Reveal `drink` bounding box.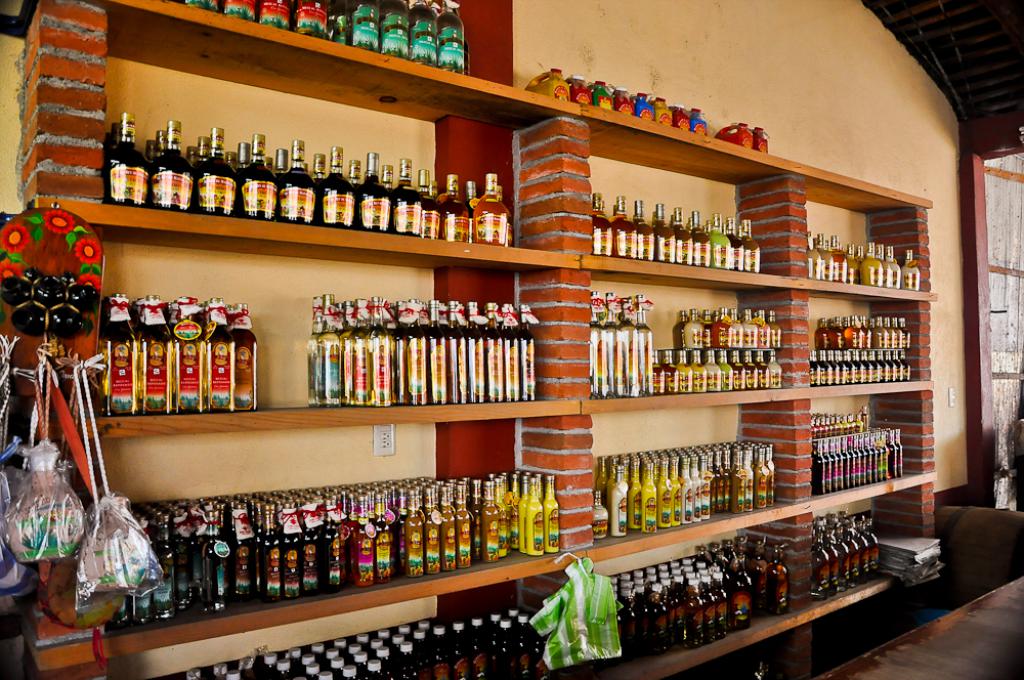
Revealed: 205,294,236,411.
